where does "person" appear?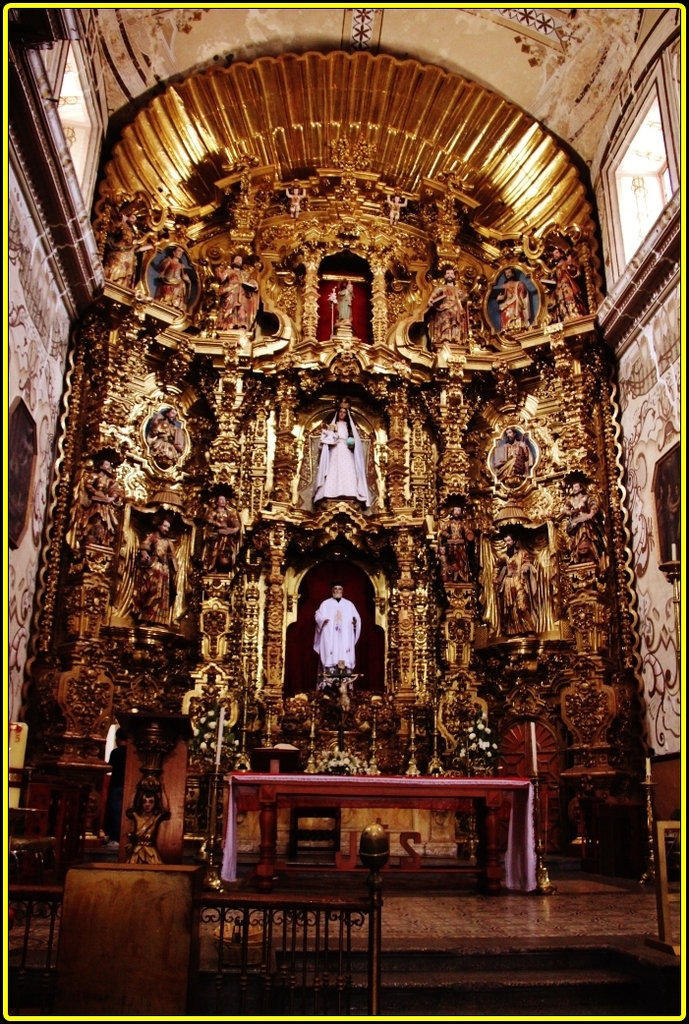
Appears at detection(493, 427, 525, 487).
